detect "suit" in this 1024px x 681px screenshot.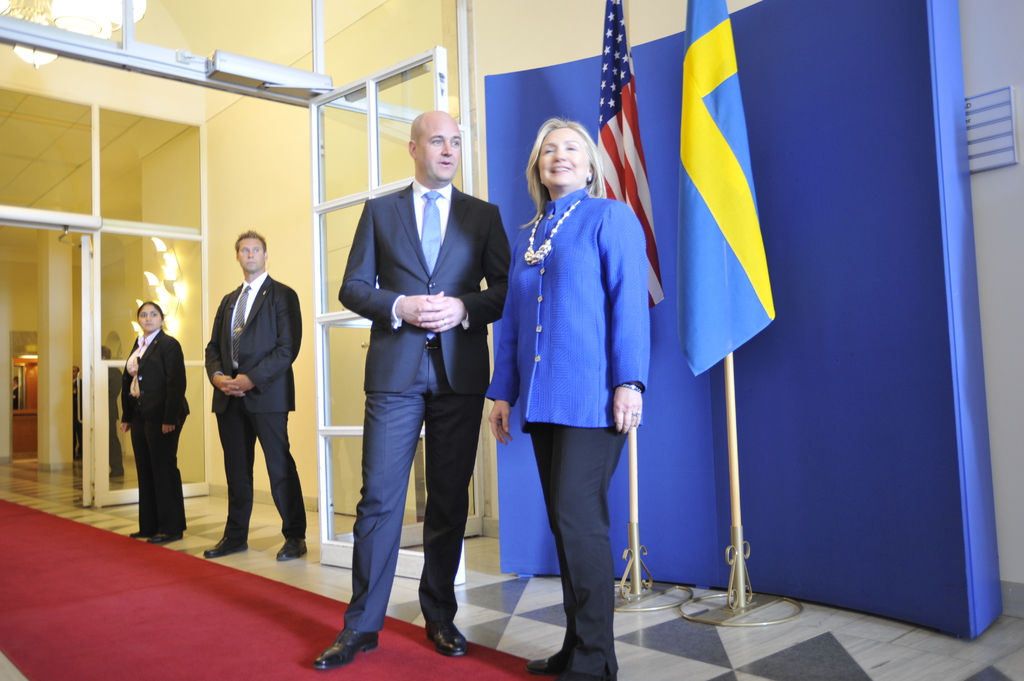
Detection: 481, 188, 648, 680.
